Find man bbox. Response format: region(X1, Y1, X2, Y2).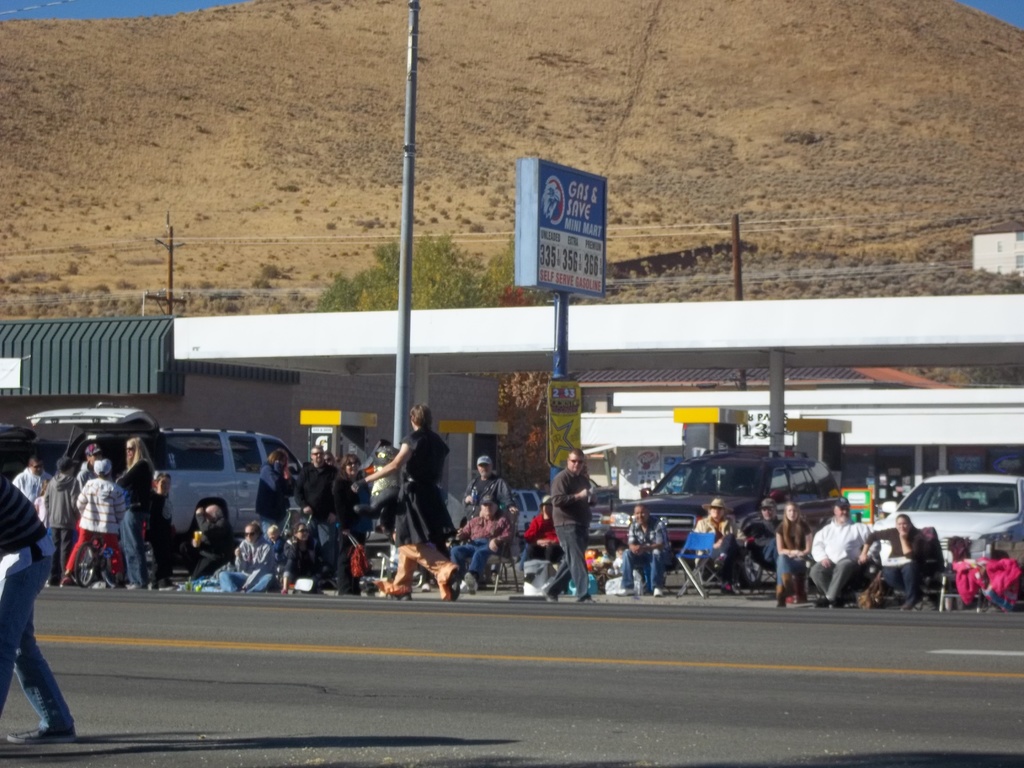
region(728, 494, 788, 582).
